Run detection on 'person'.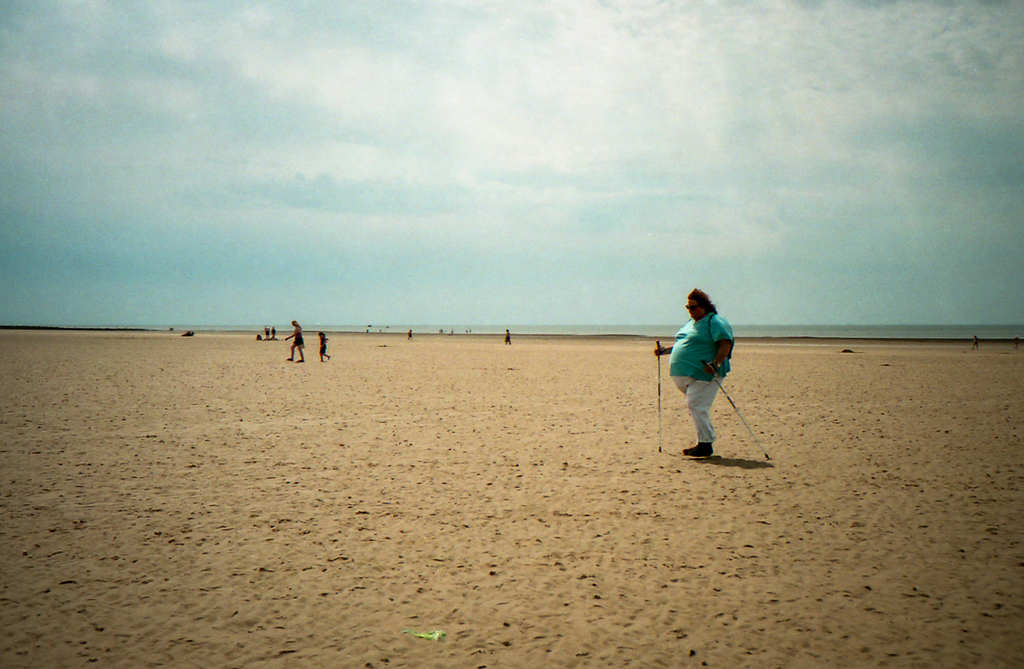
Result: (left=406, top=328, right=412, bottom=340).
